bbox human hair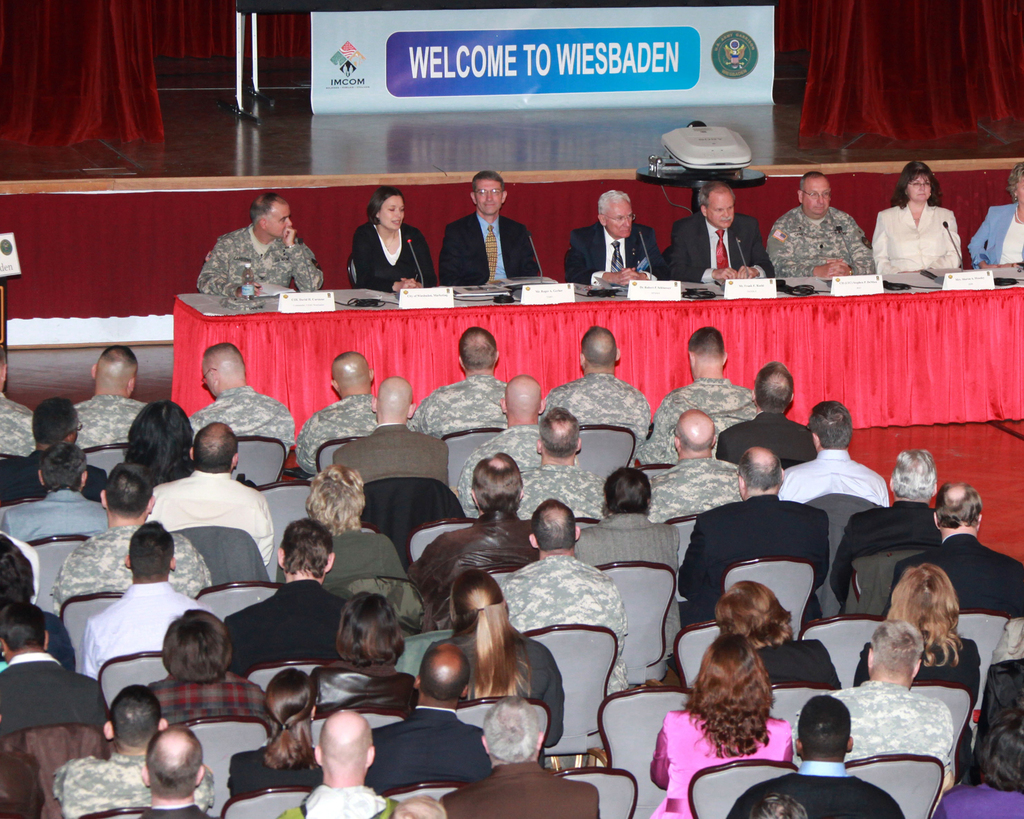
rect(36, 400, 80, 442)
